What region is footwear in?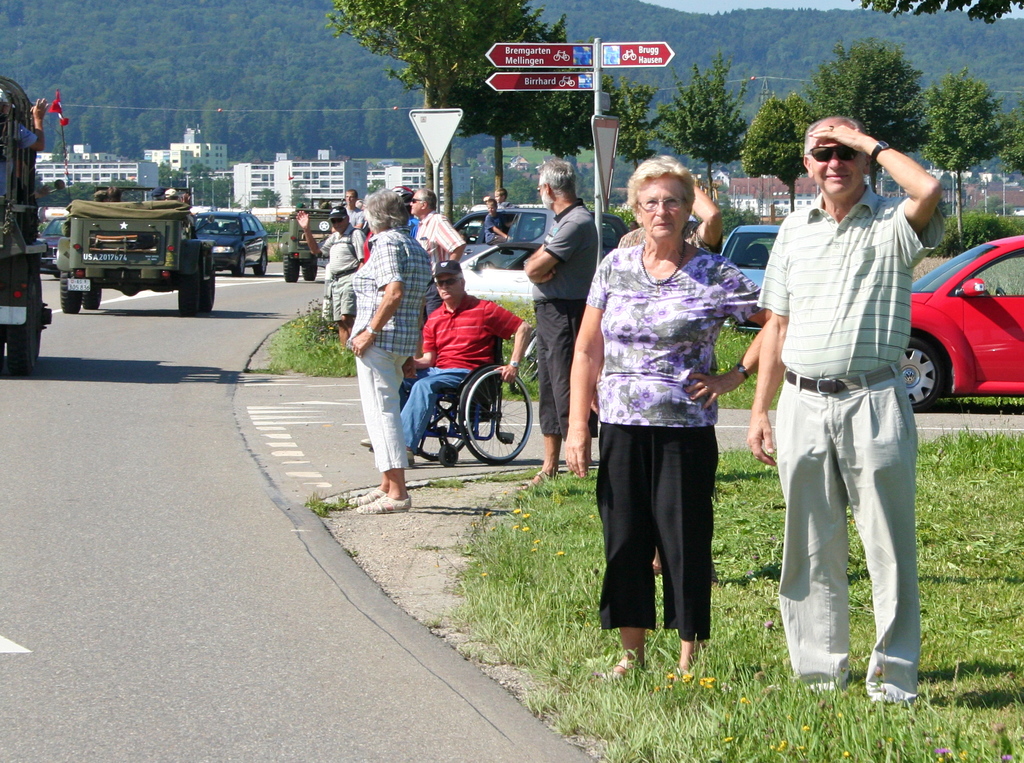
l=355, t=494, r=412, b=510.
